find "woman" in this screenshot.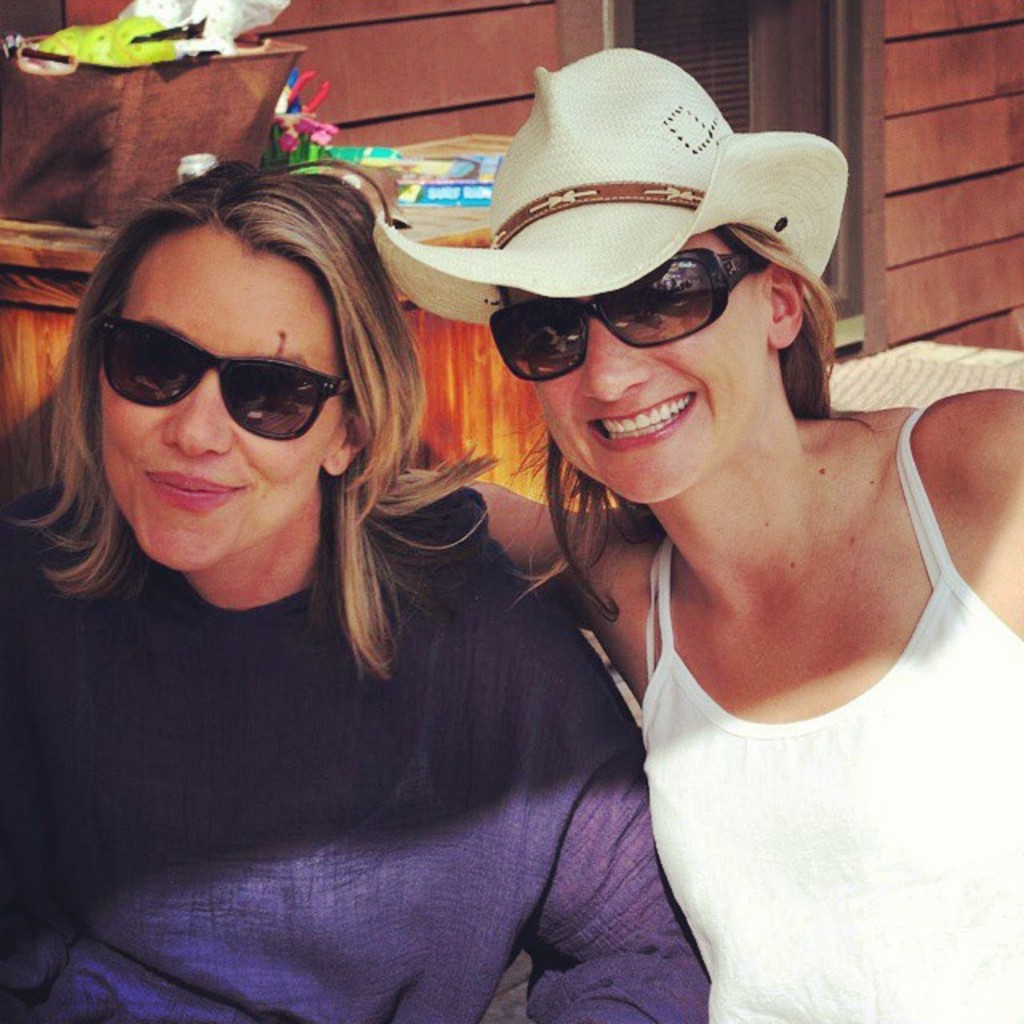
The bounding box for "woman" is locate(395, 77, 1018, 1022).
